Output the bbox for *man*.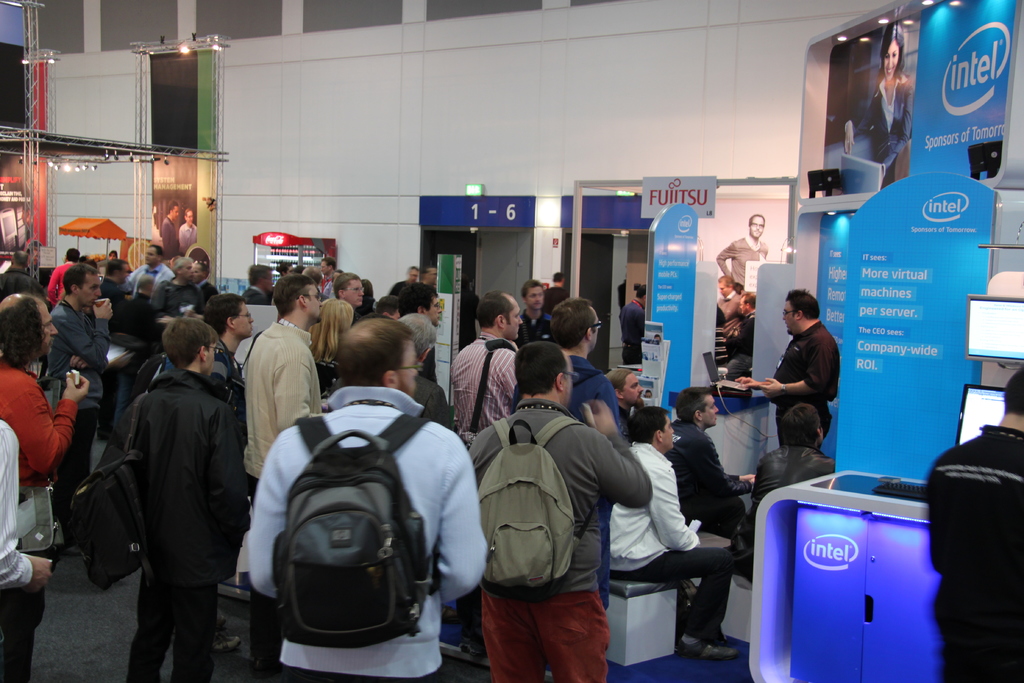
bbox(180, 207, 198, 262).
